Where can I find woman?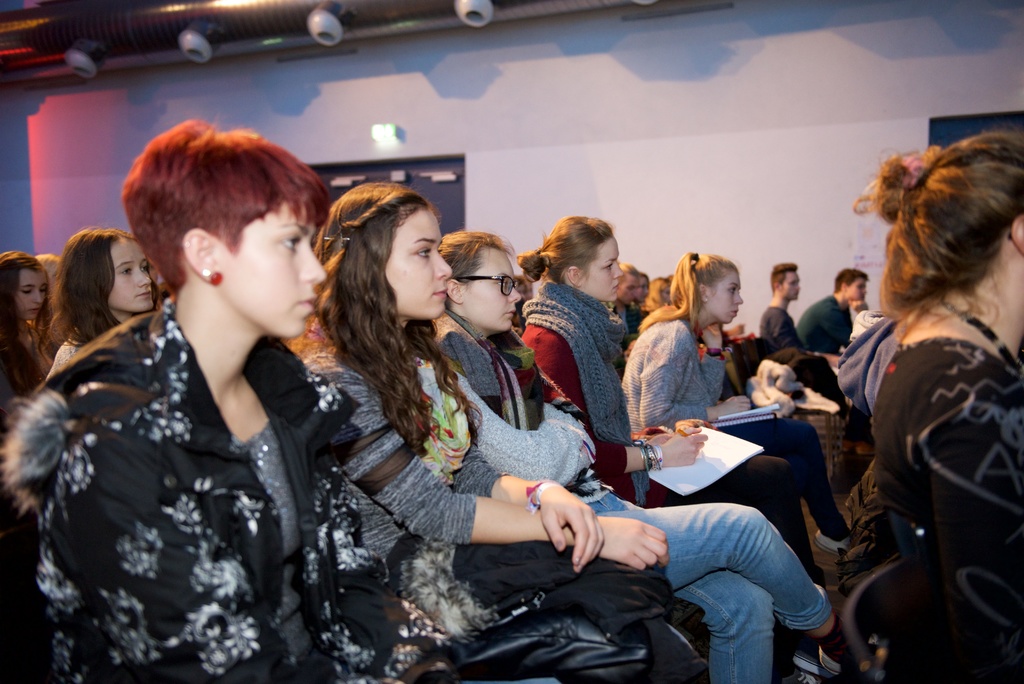
You can find it at (0,250,61,406).
